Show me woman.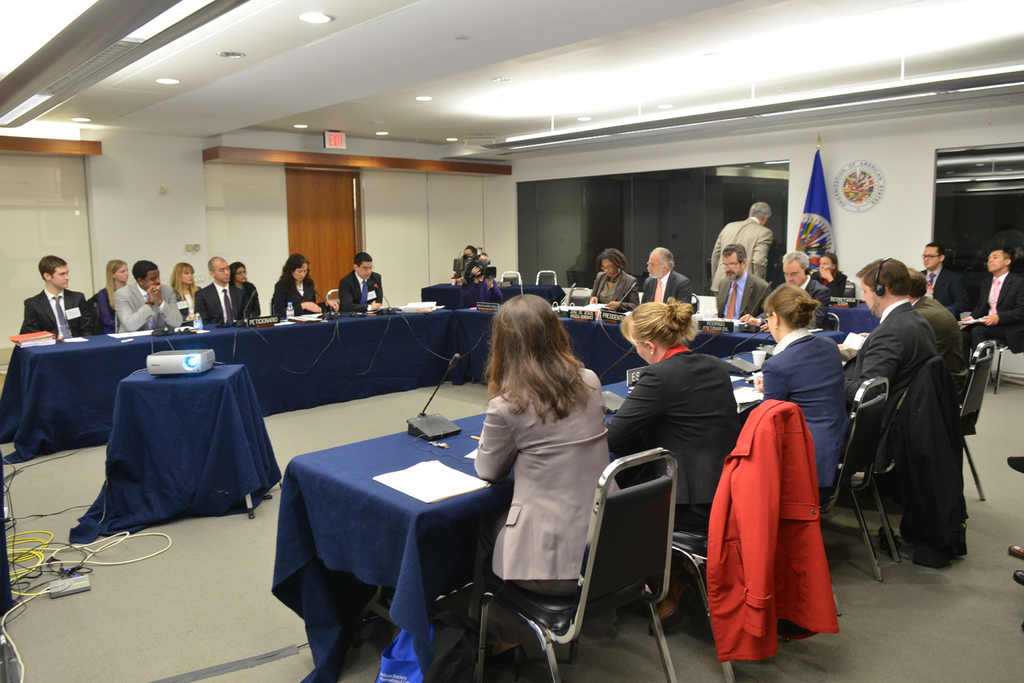
woman is here: detection(229, 258, 258, 321).
